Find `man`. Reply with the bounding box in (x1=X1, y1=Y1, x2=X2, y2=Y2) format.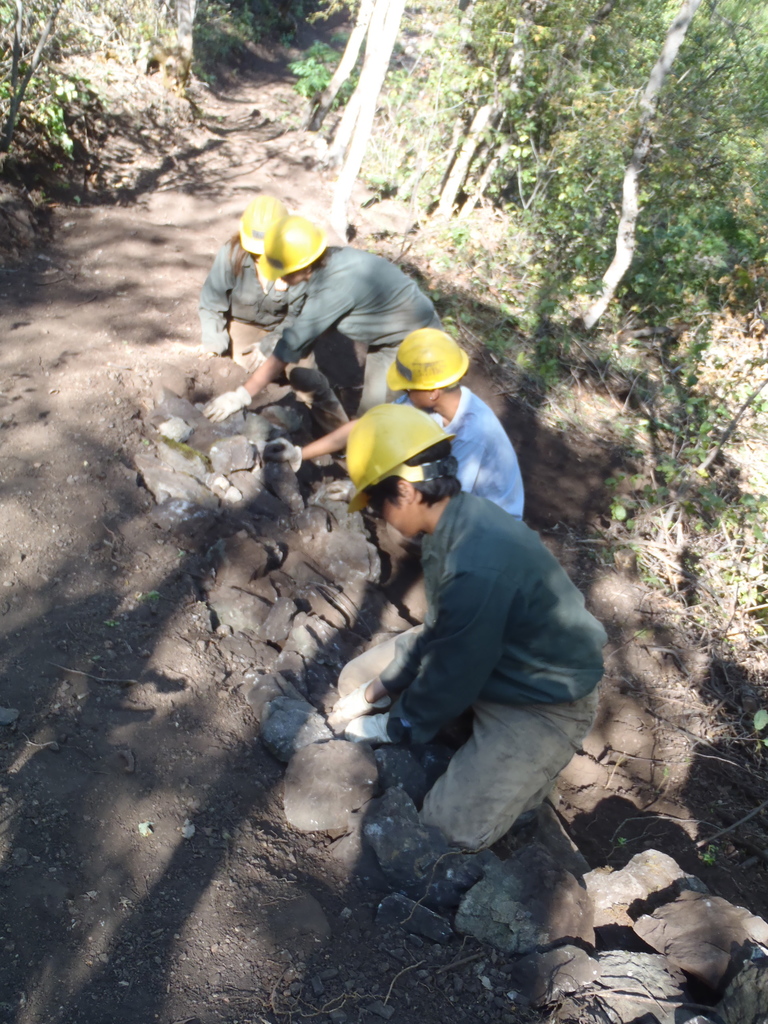
(x1=260, y1=332, x2=524, y2=519).
